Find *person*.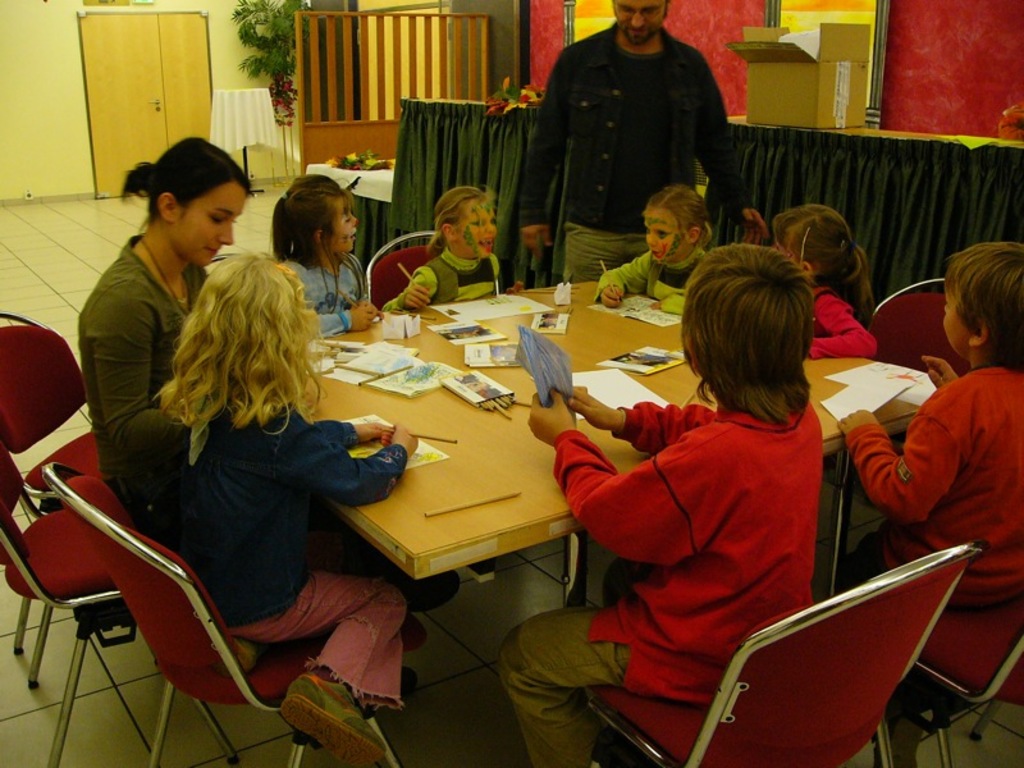
<bbox>593, 172, 713, 317</bbox>.
